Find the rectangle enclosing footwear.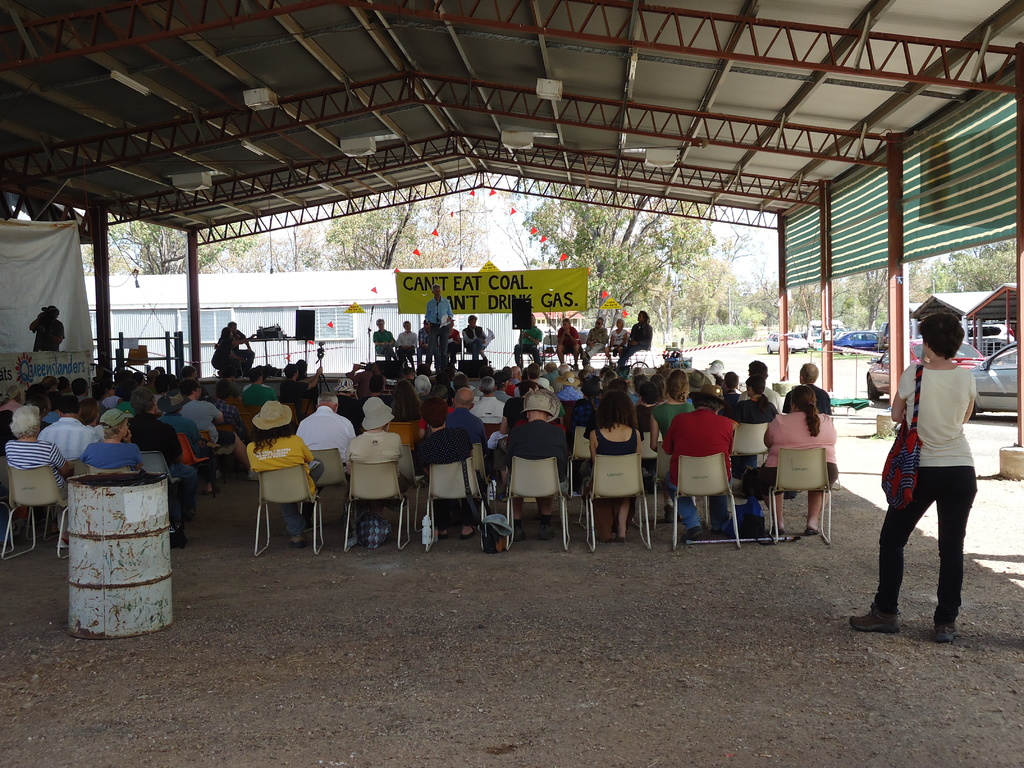
left=681, top=525, right=706, bottom=546.
